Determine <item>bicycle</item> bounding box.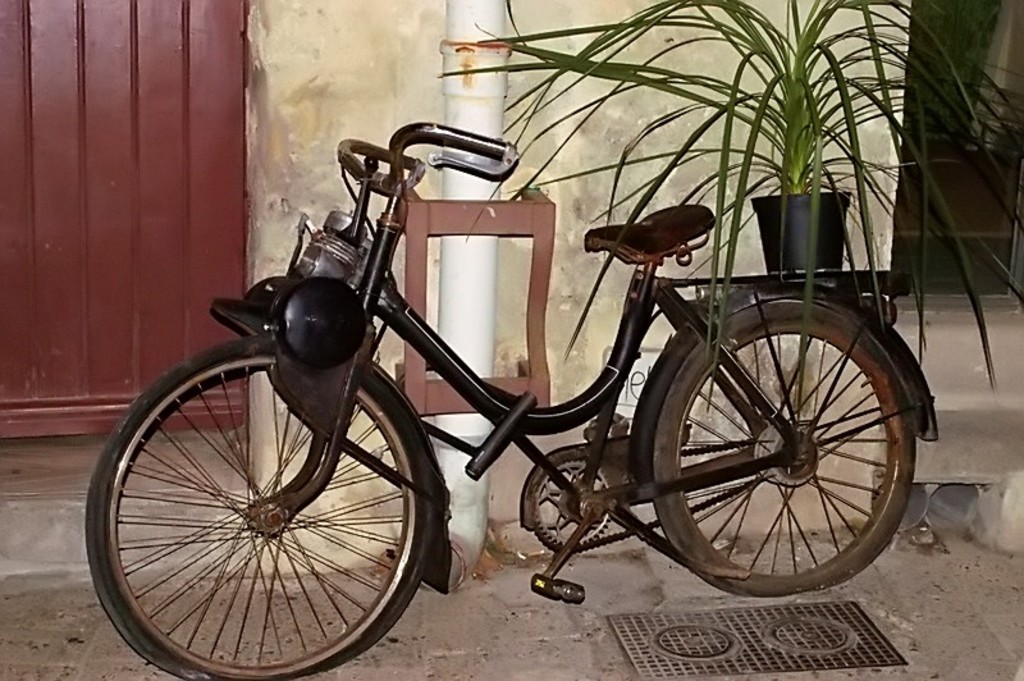
Determined: <region>91, 88, 928, 652</region>.
